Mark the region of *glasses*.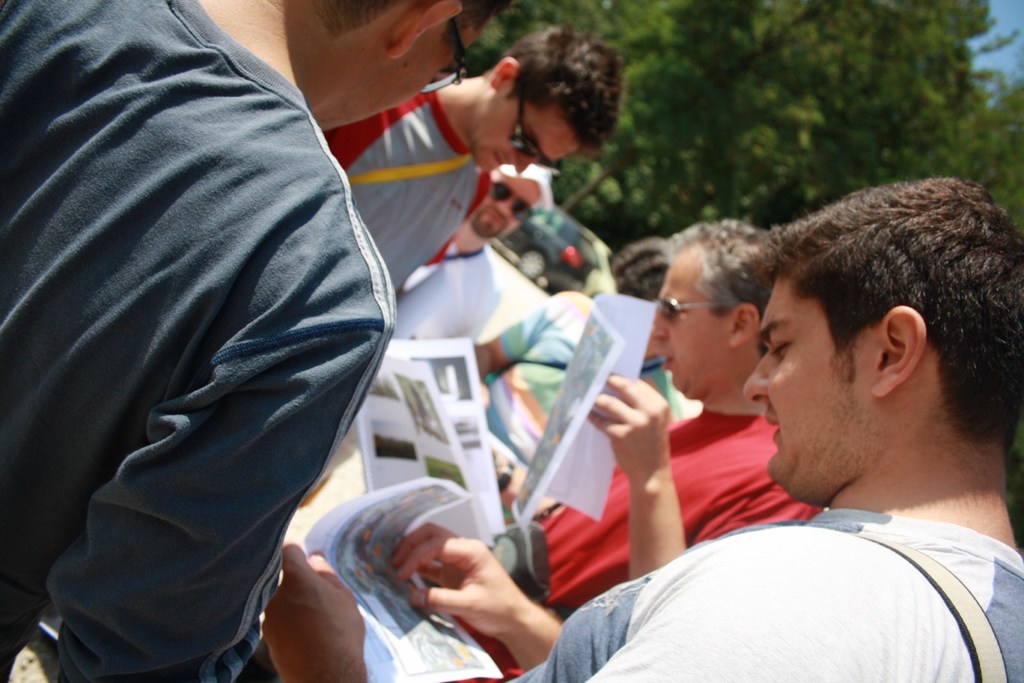
Region: BBox(655, 294, 739, 323).
